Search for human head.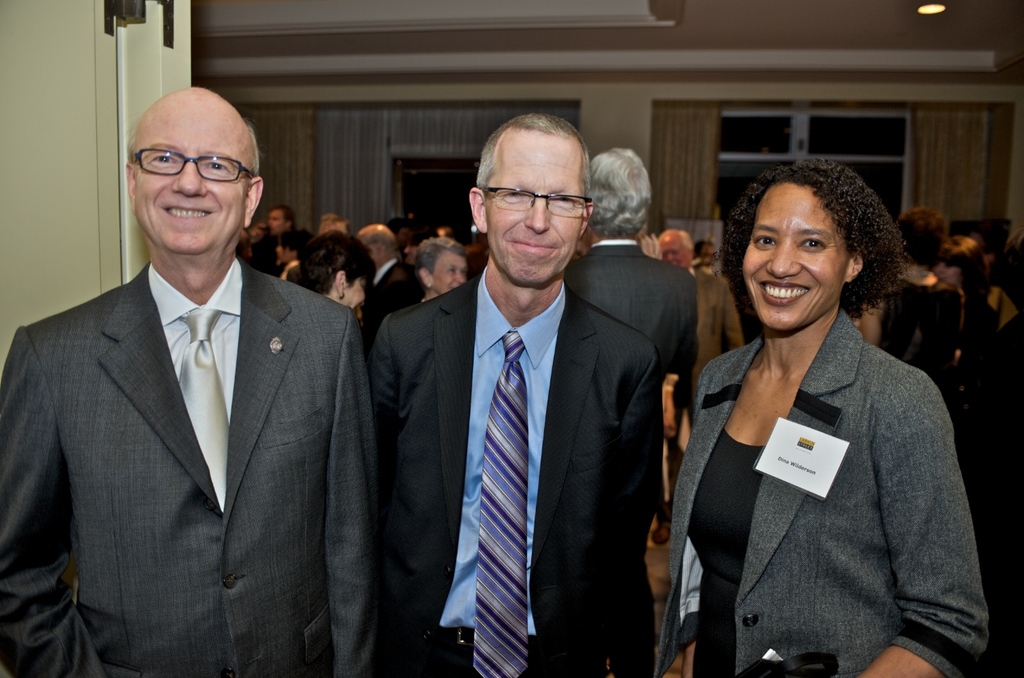
Found at [left=416, top=235, right=465, bottom=293].
